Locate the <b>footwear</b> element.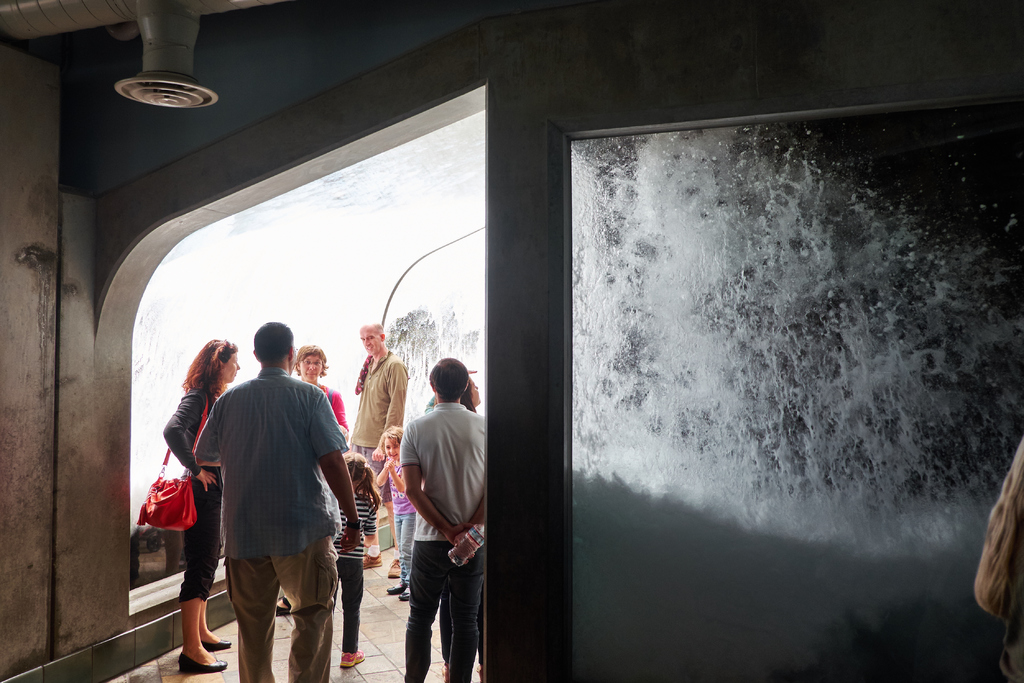
Element bbox: <box>394,588,408,604</box>.
